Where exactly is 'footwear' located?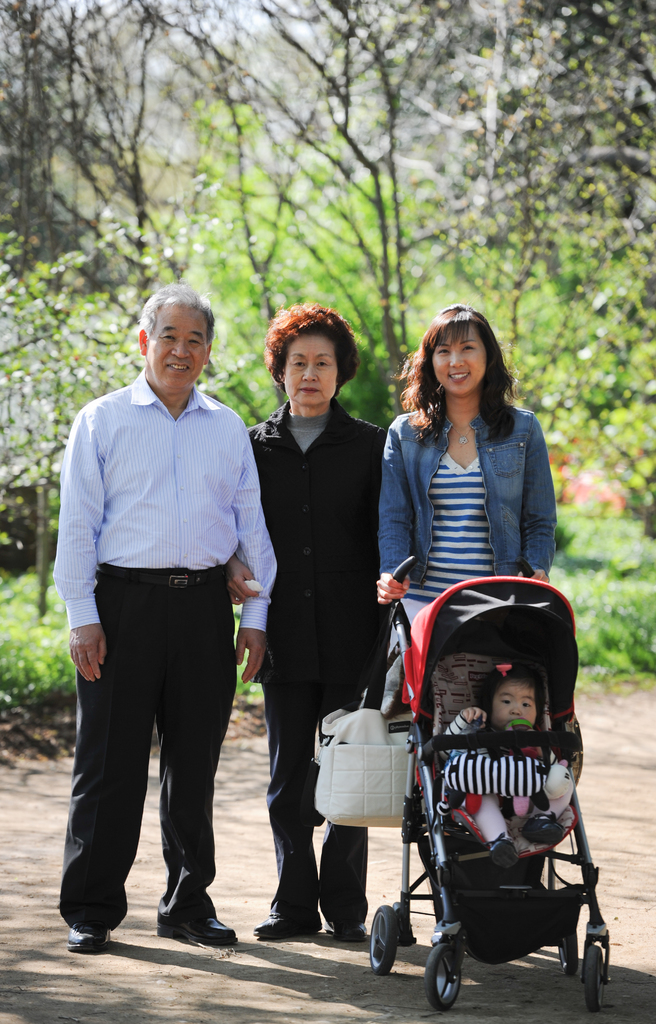
Its bounding box is 488, 832, 518, 870.
